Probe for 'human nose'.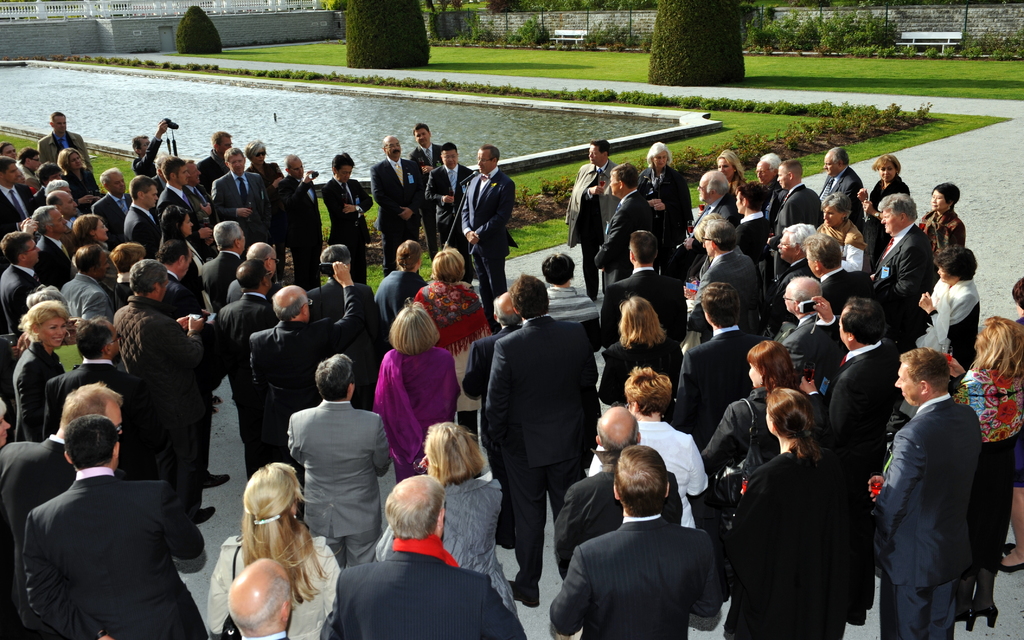
Probe result: [760, 175, 762, 181].
